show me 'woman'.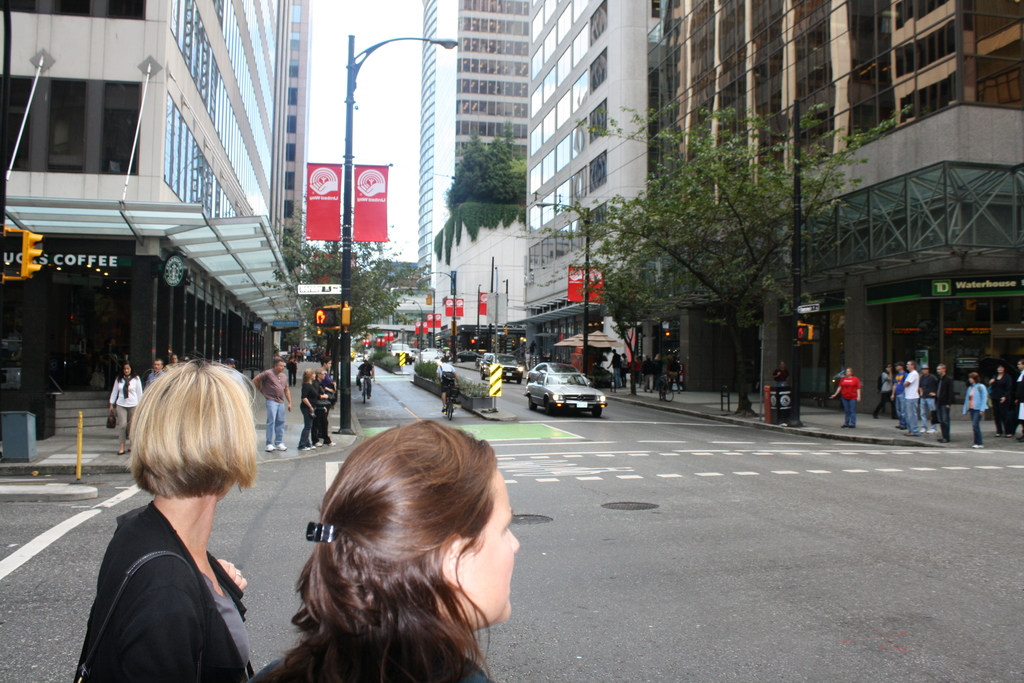
'woman' is here: 109:361:145:454.
